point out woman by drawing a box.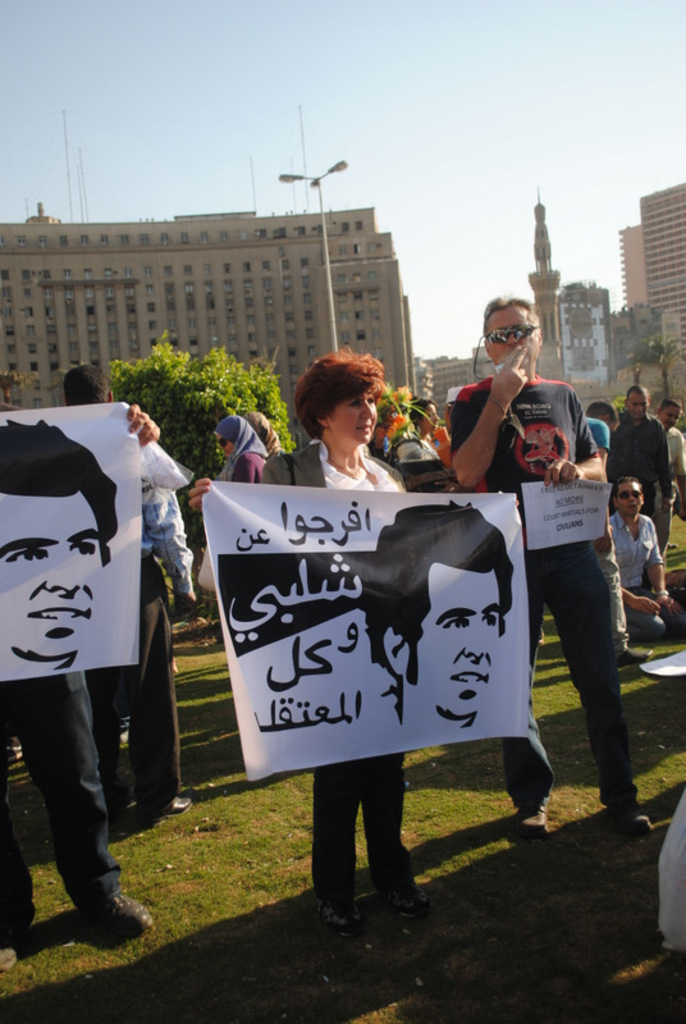
395,388,443,461.
